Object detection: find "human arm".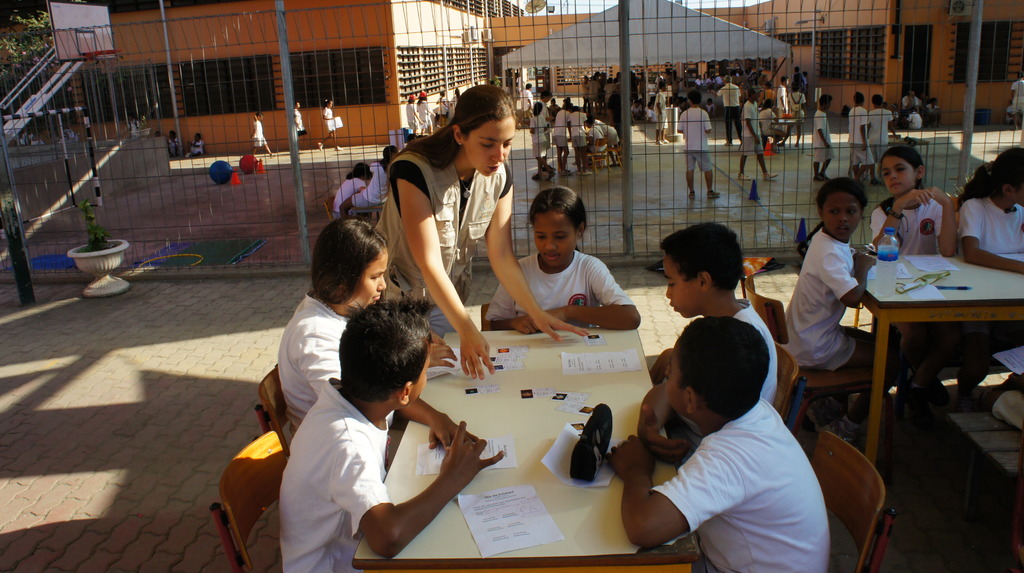
x1=394, y1=394, x2=479, y2=454.
